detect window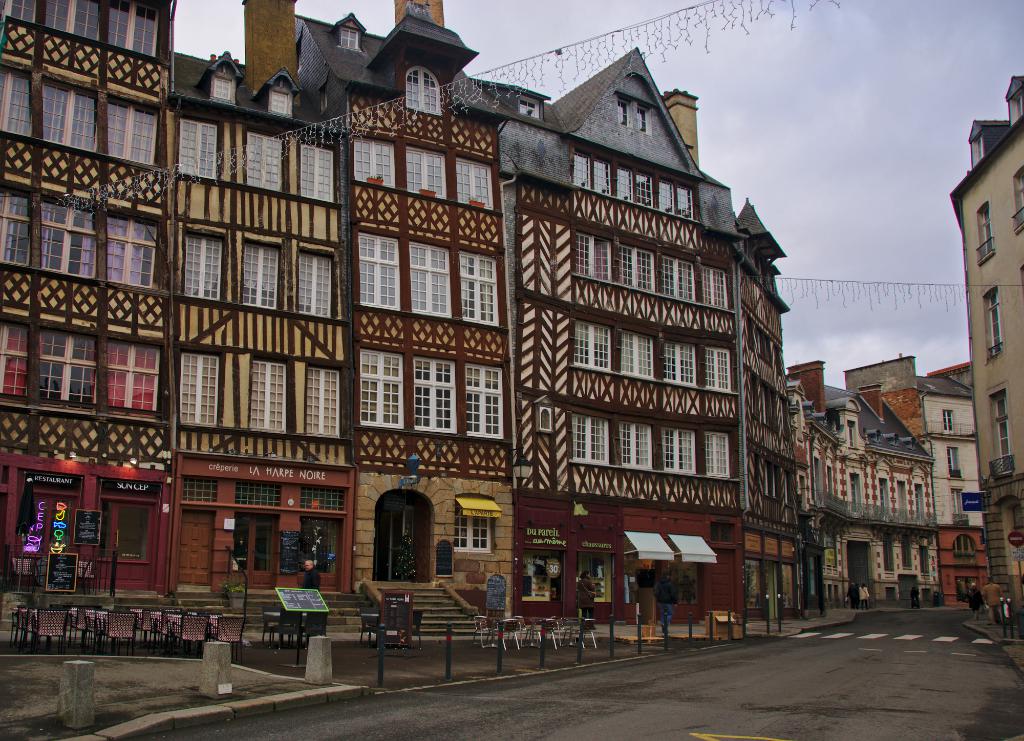
pyautogui.locateOnScreen(97, 4, 159, 58)
